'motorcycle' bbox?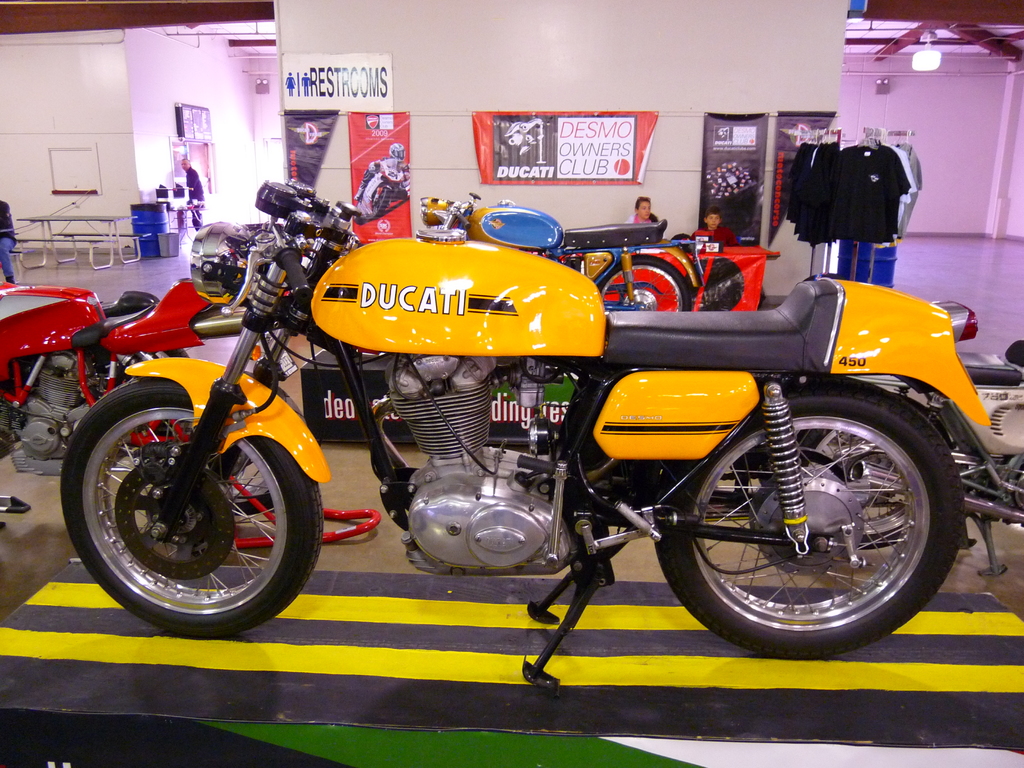
select_region(419, 199, 706, 308)
